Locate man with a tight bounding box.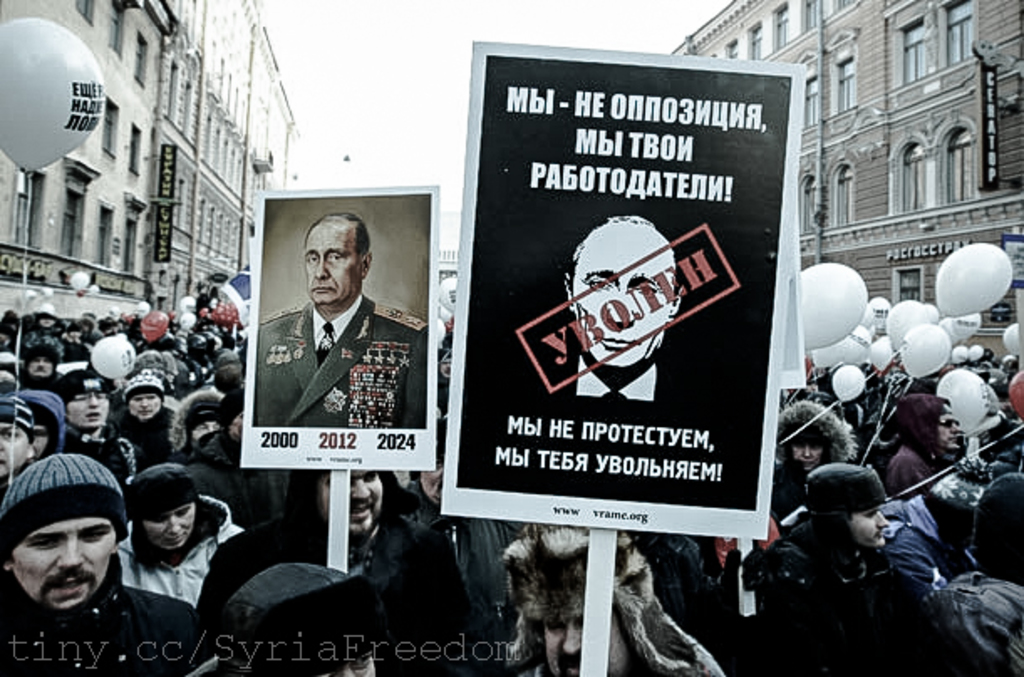
927,469,1022,675.
